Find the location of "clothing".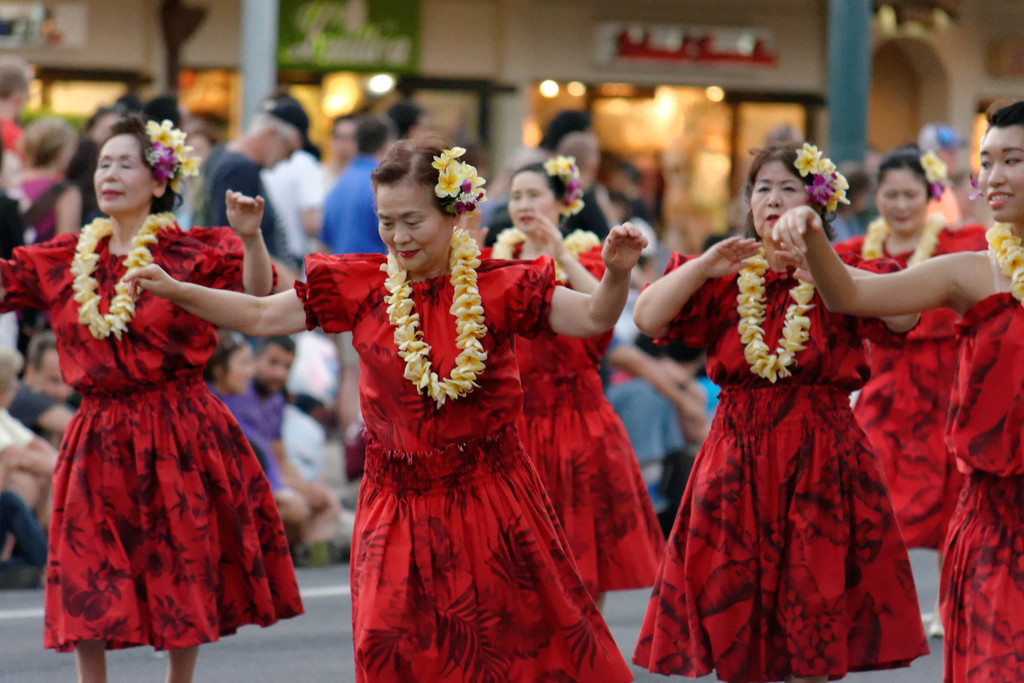
Location: <bbox>276, 125, 324, 258</bbox>.
